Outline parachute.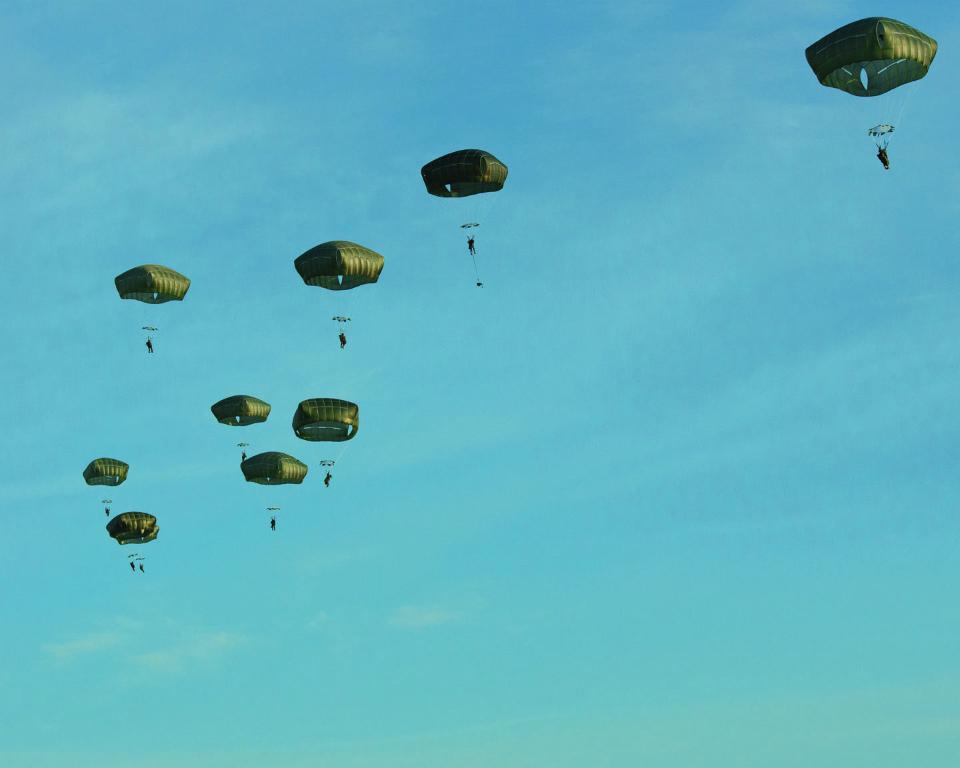
Outline: region(116, 527, 160, 567).
